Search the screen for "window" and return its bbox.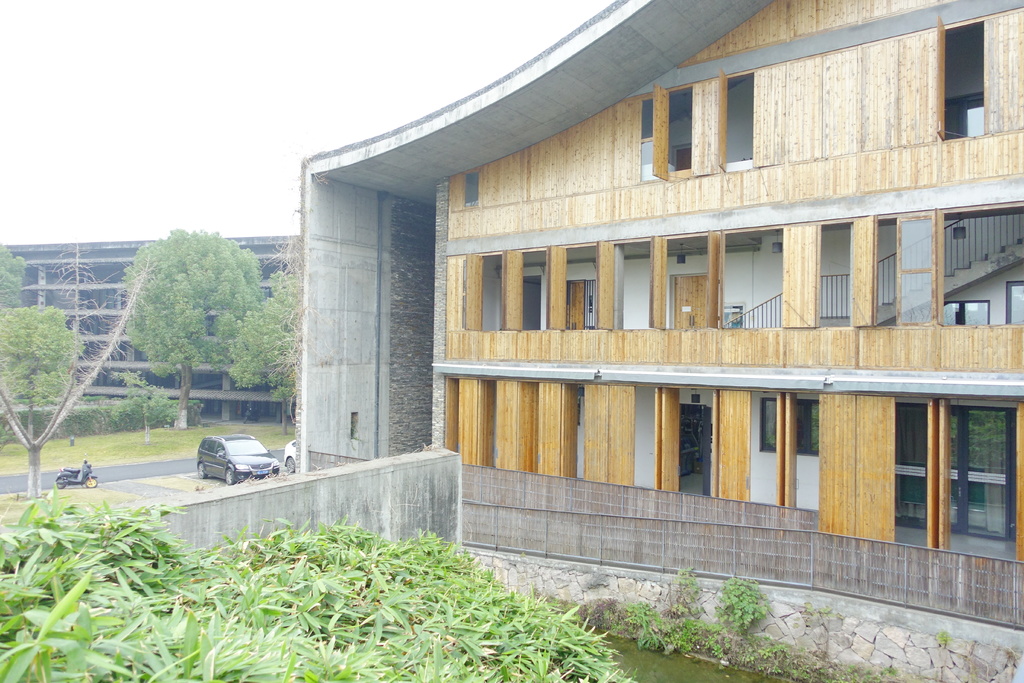
Found: [x1=720, y1=73, x2=753, y2=168].
